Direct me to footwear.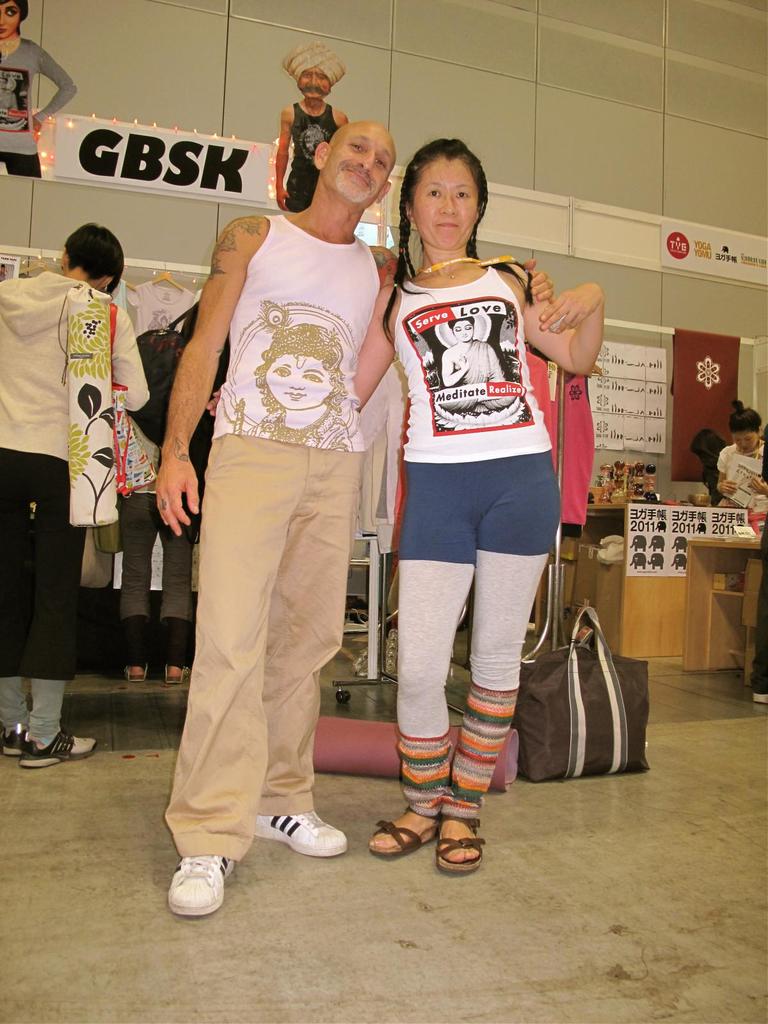
Direction: <region>751, 662, 763, 702</region>.
